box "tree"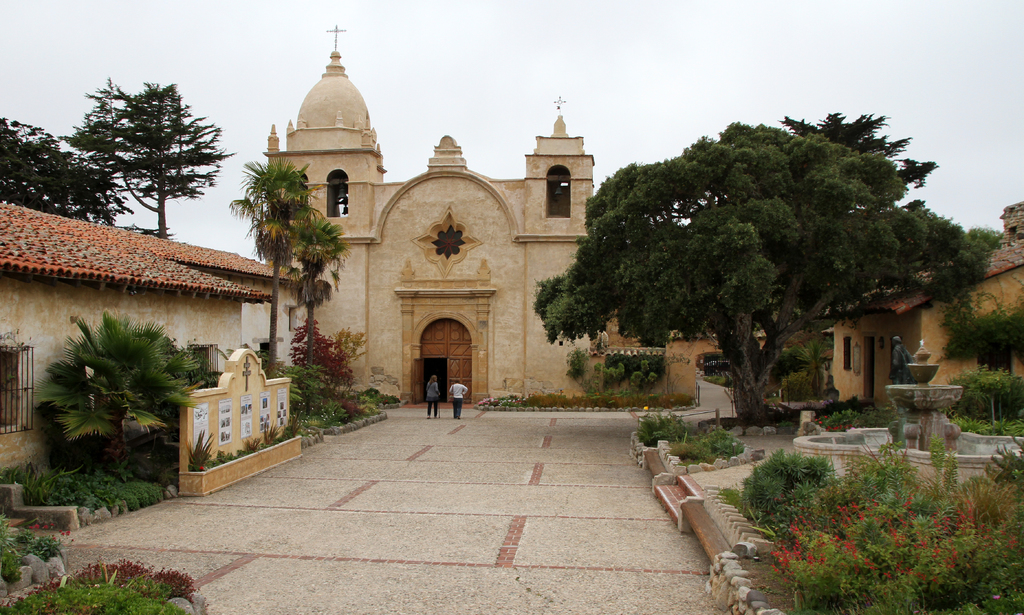
pyautogui.locateOnScreen(781, 99, 954, 195)
